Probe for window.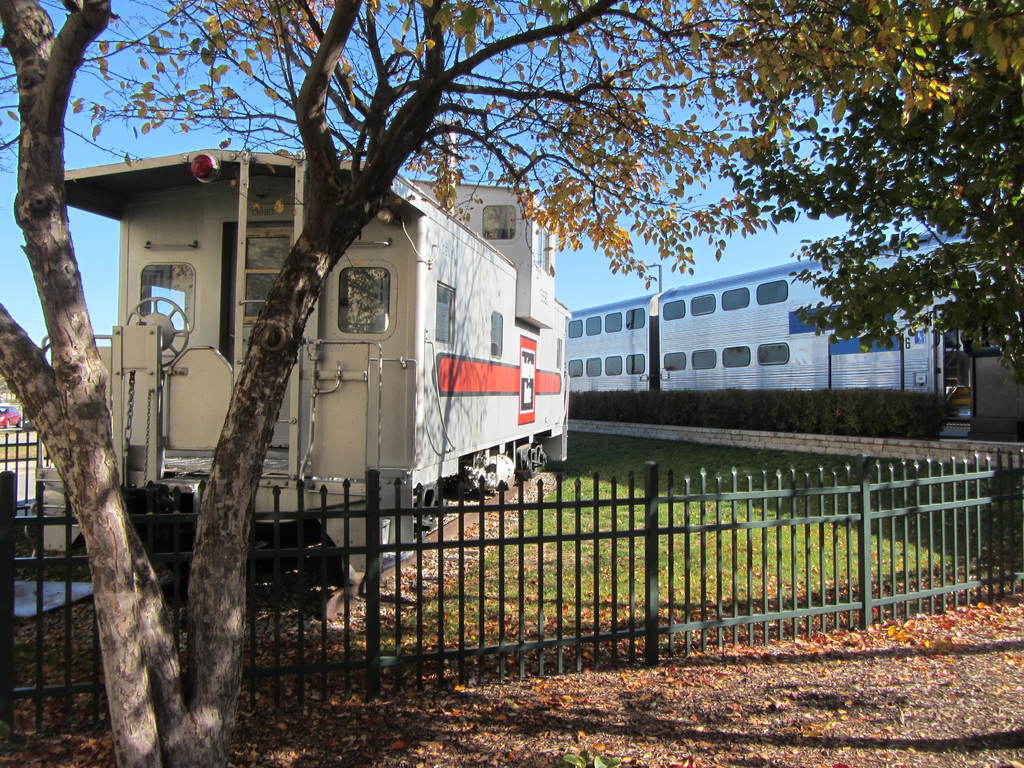
Probe result: BBox(629, 310, 645, 330).
